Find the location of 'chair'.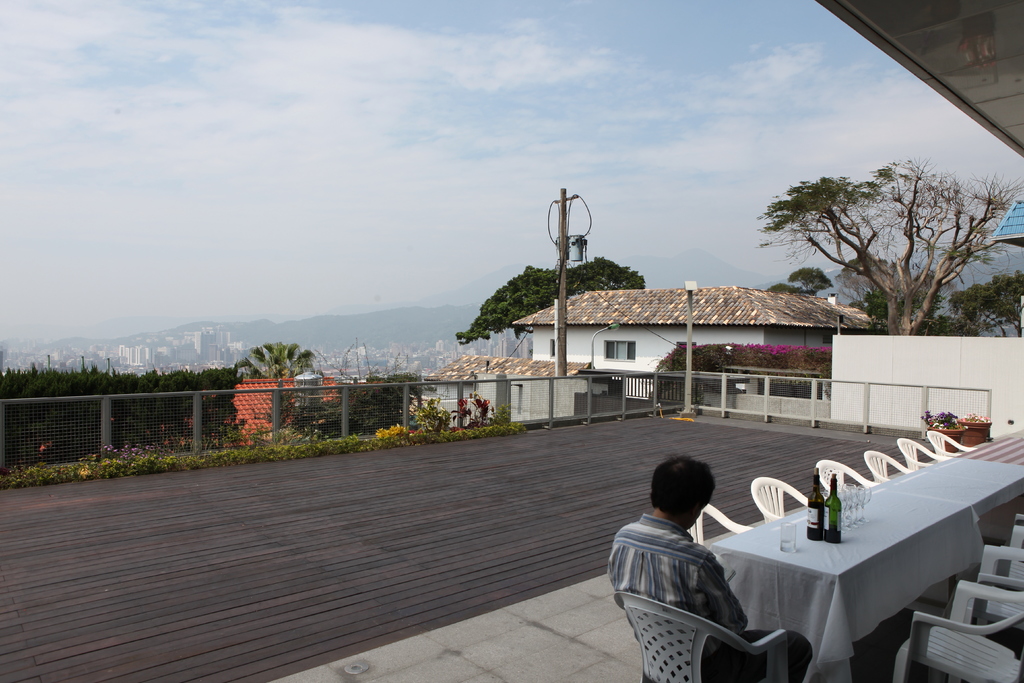
Location: x1=750 y1=477 x2=811 y2=527.
